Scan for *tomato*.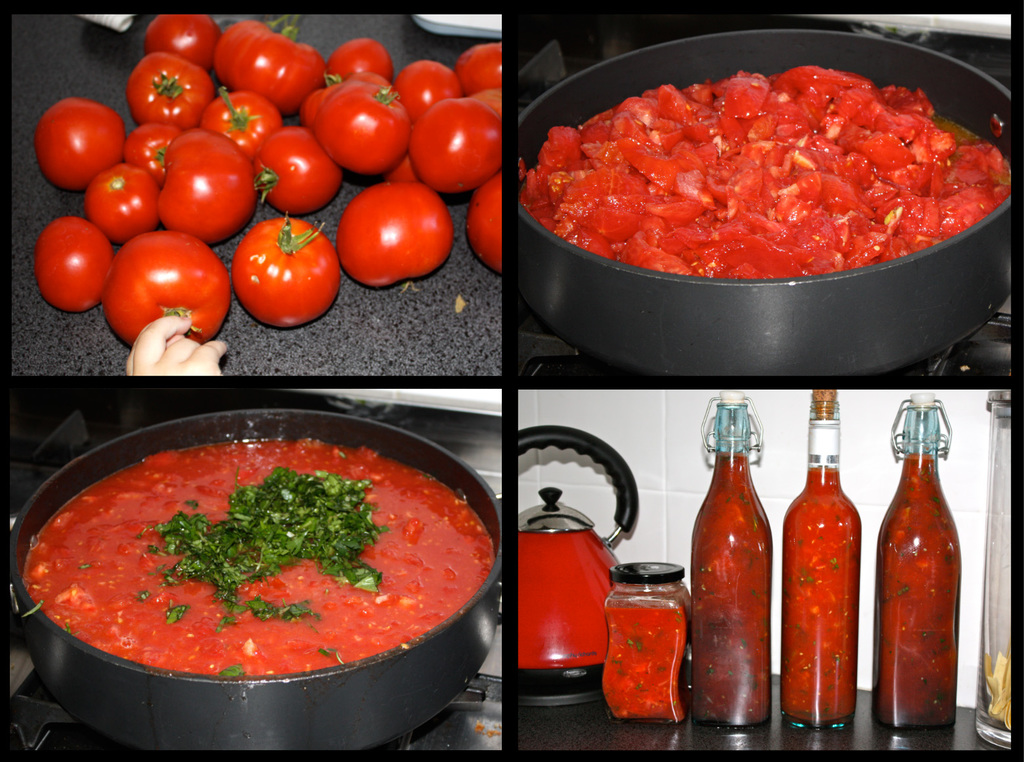
Scan result: rect(215, 206, 324, 317).
